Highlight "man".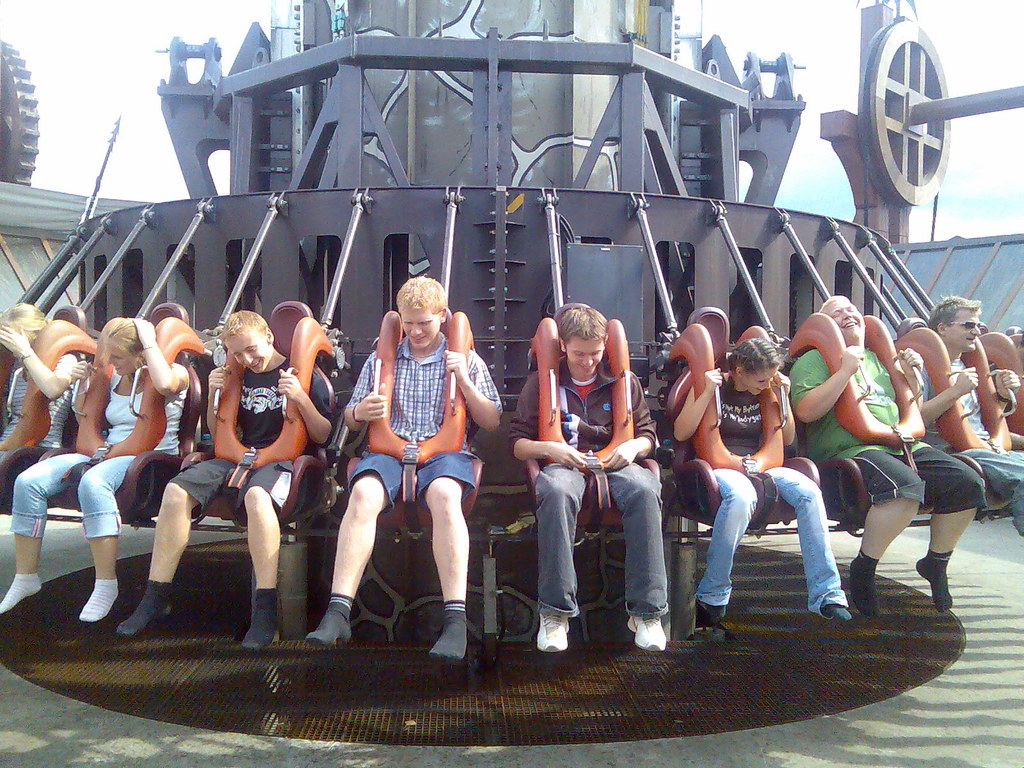
Highlighted region: 781 292 980 612.
